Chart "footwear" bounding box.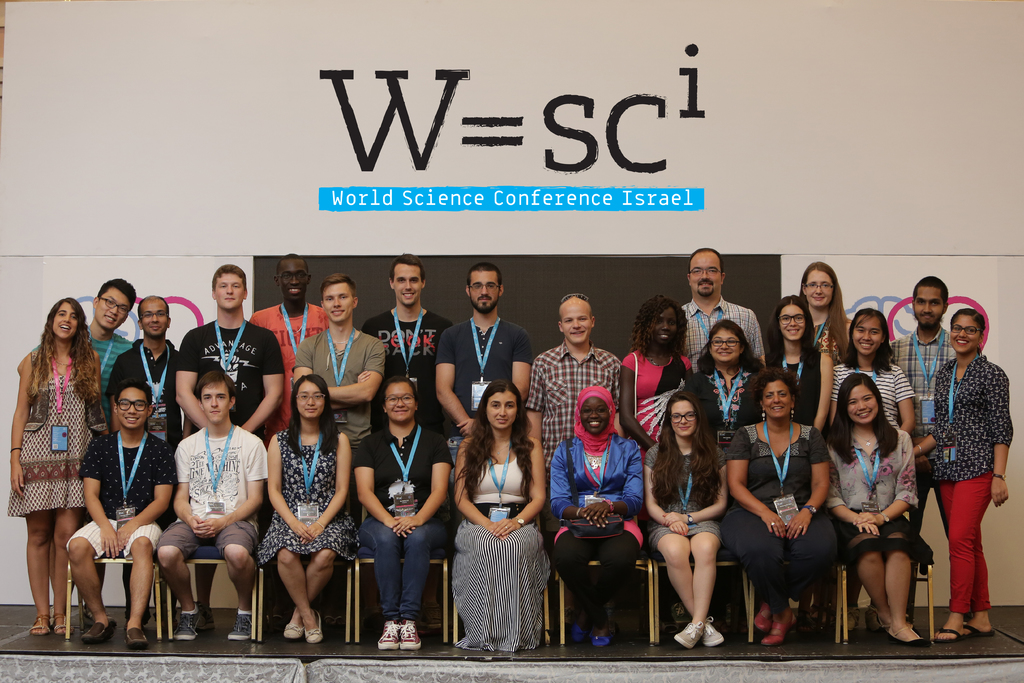
Charted: bbox=(670, 603, 690, 624).
